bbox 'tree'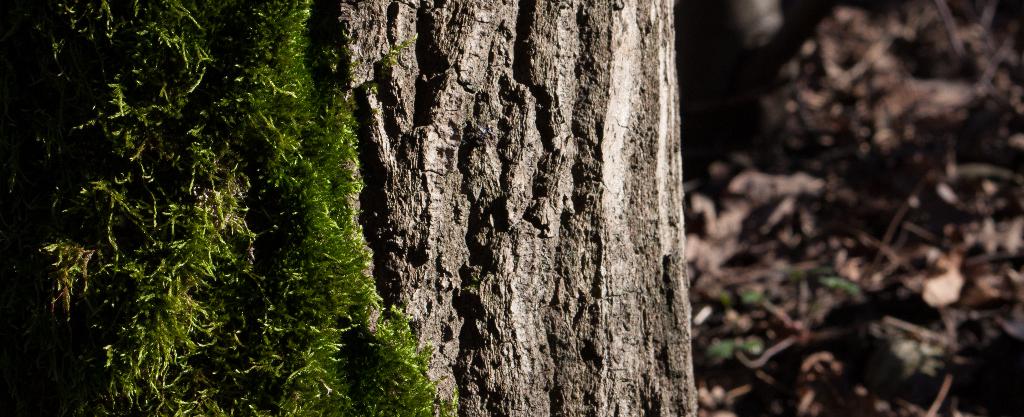
x1=339, y1=0, x2=697, y2=416
